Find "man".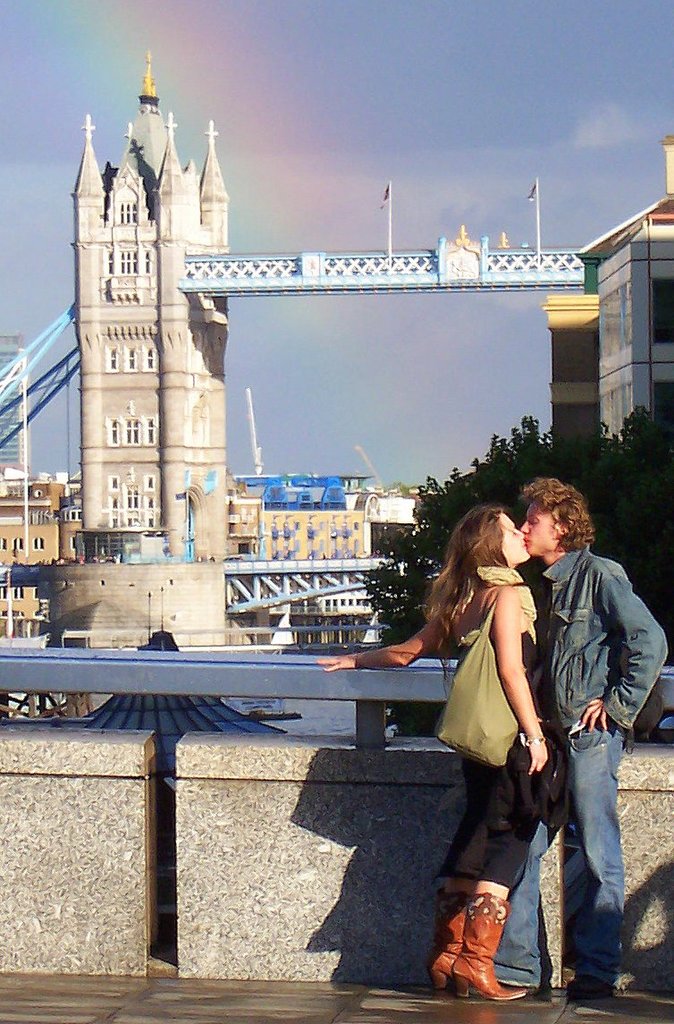
[x1=527, y1=461, x2=658, y2=997].
